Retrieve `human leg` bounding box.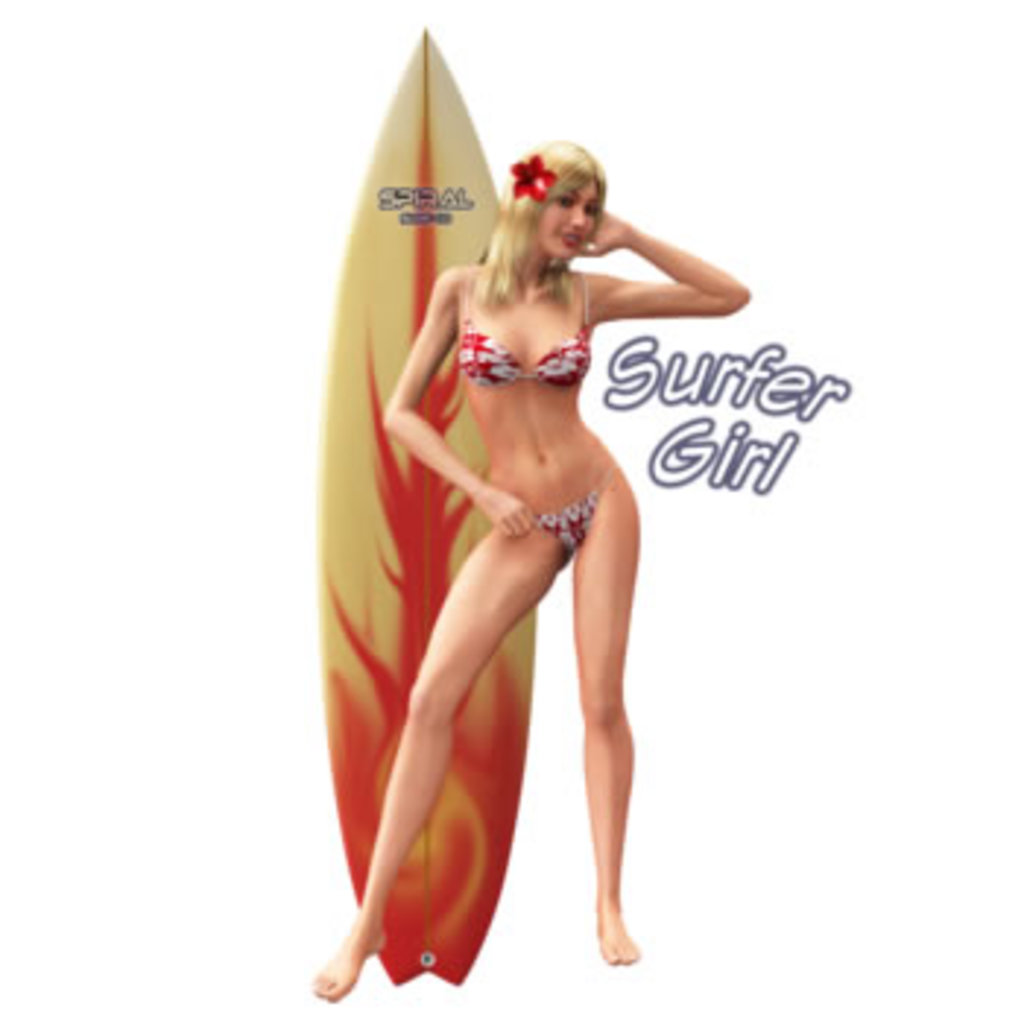
Bounding box: (573,462,641,960).
